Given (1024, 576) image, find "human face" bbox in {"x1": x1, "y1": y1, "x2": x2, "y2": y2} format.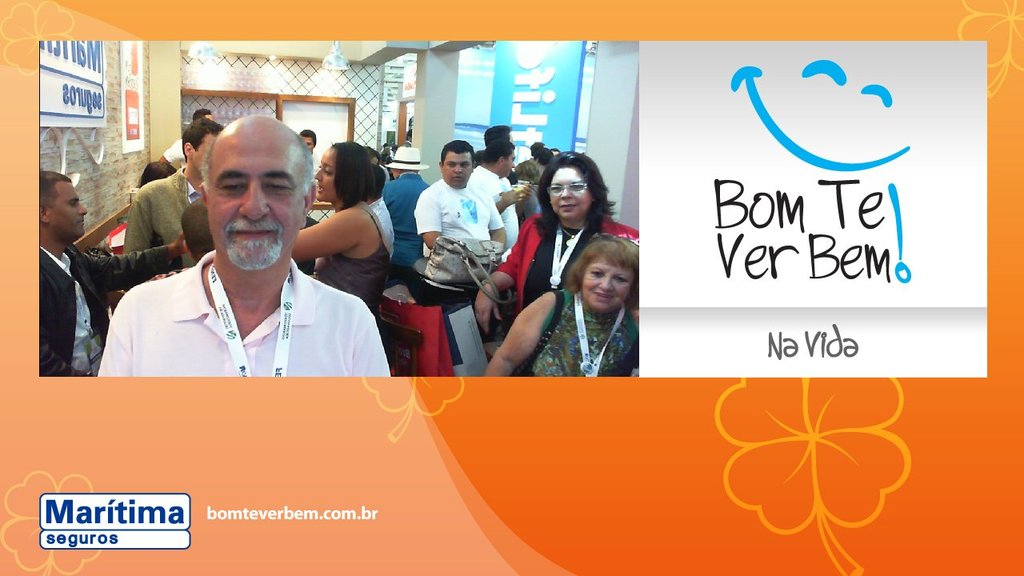
{"x1": 544, "y1": 165, "x2": 612, "y2": 232}.
